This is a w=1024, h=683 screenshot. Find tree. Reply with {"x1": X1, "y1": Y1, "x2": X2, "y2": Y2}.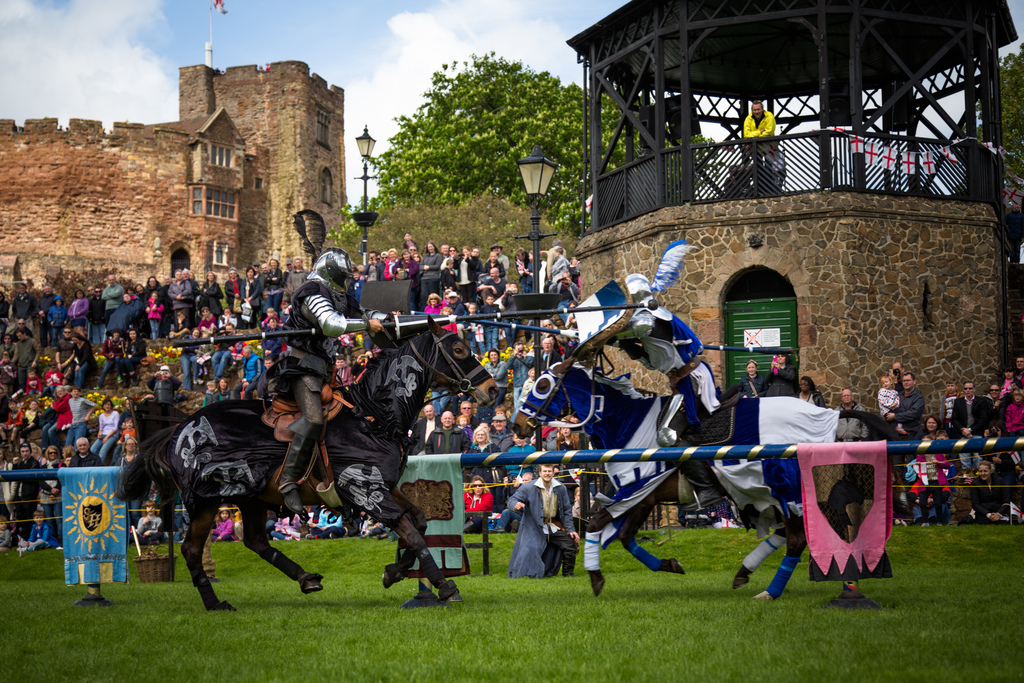
{"x1": 959, "y1": 42, "x2": 1023, "y2": 186}.
